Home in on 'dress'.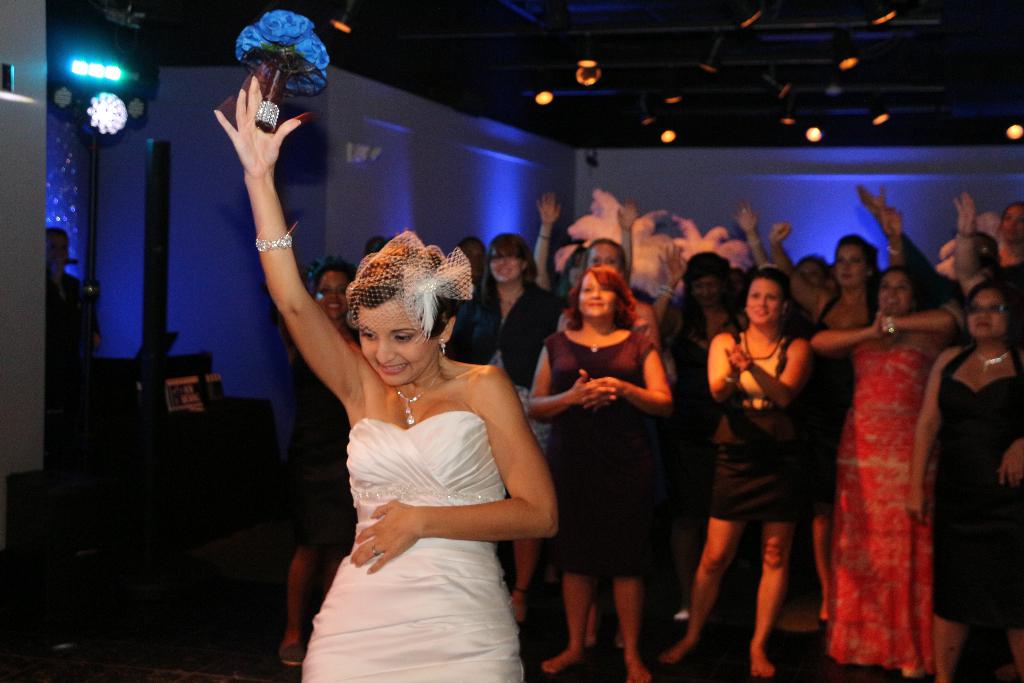
Homed in at 932, 348, 1023, 628.
